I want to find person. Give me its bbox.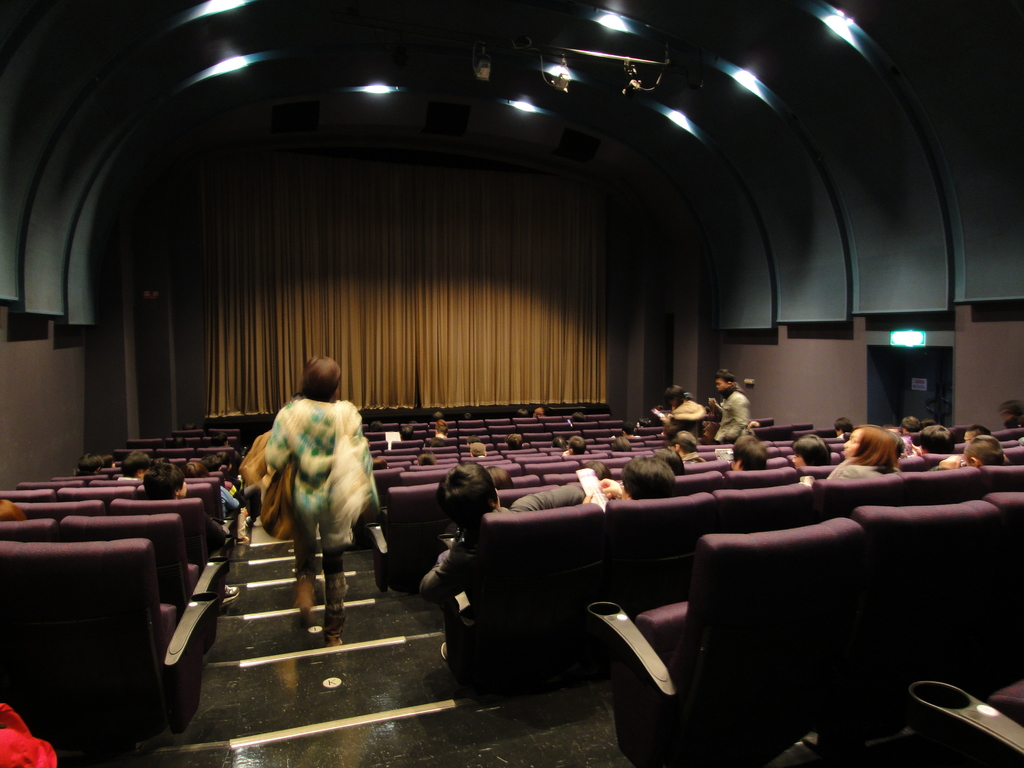
<bbox>563, 437, 589, 458</bbox>.
